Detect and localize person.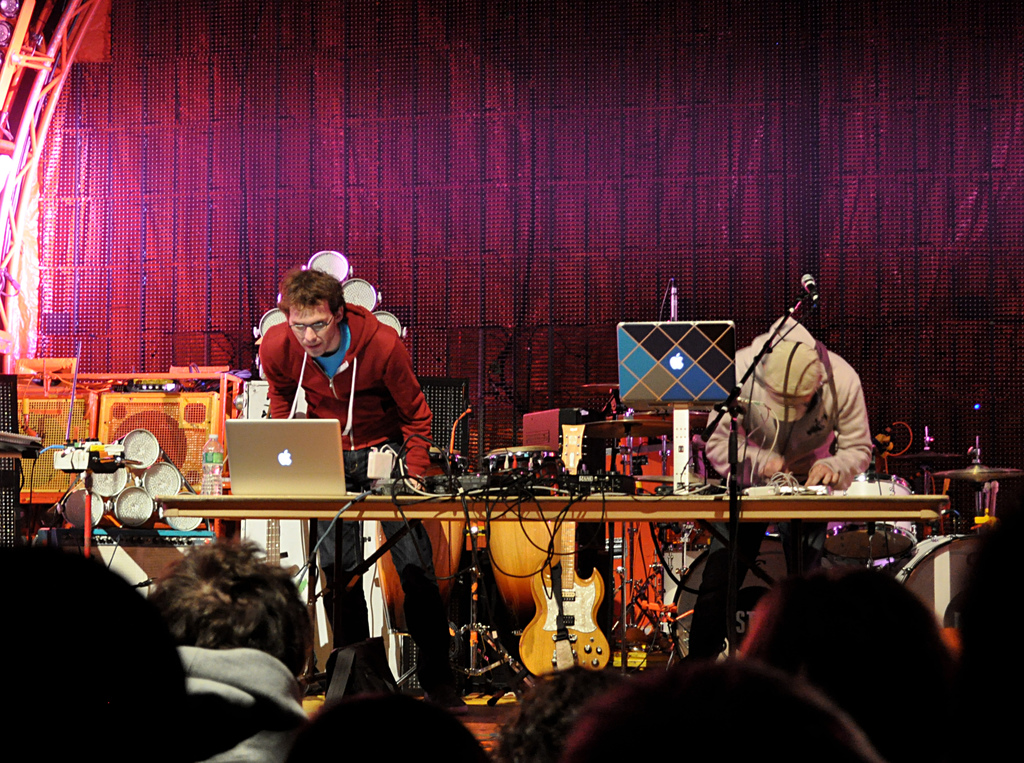
Localized at select_region(706, 313, 876, 495).
